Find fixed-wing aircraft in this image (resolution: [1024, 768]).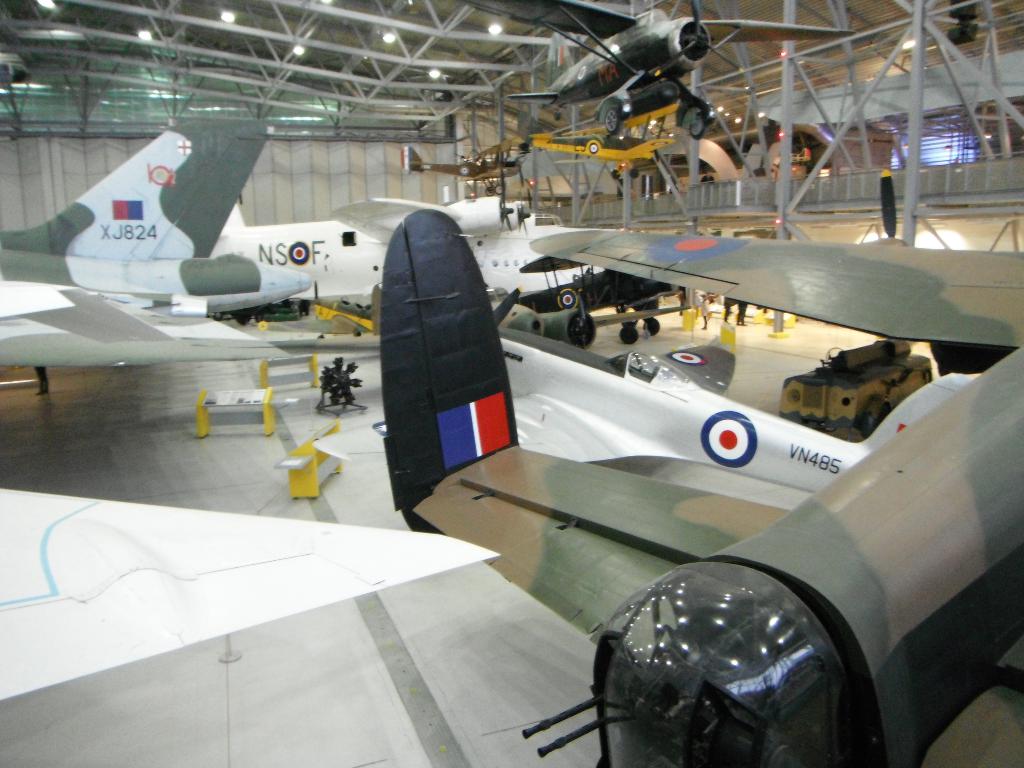
l=0, t=486, r=504, b=700.
